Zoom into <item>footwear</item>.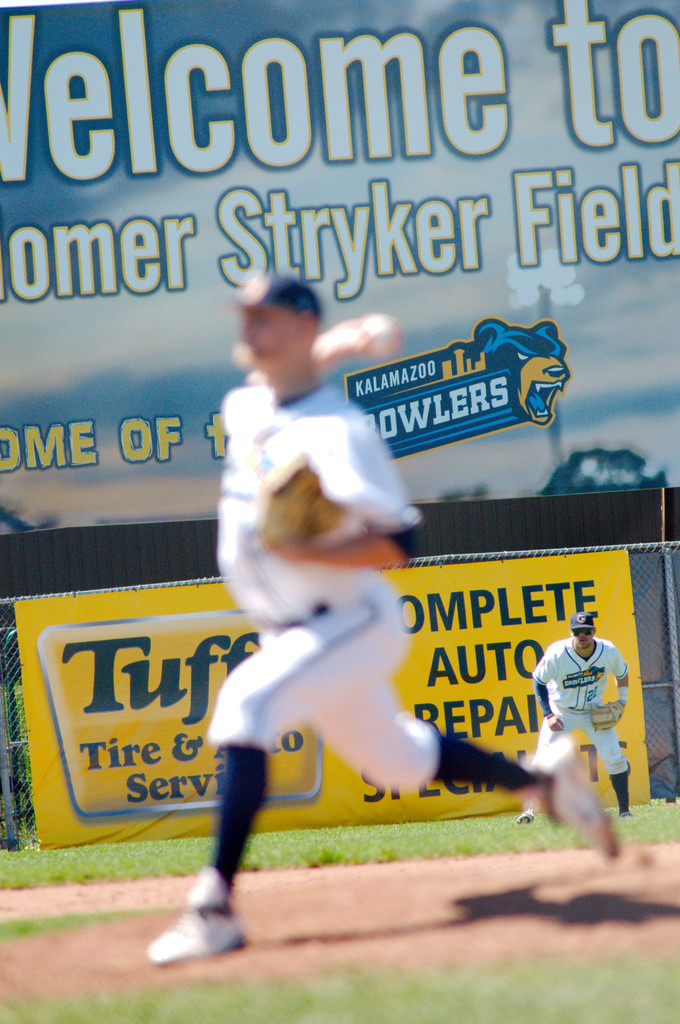
Zoom target: 534 731 615 860.
